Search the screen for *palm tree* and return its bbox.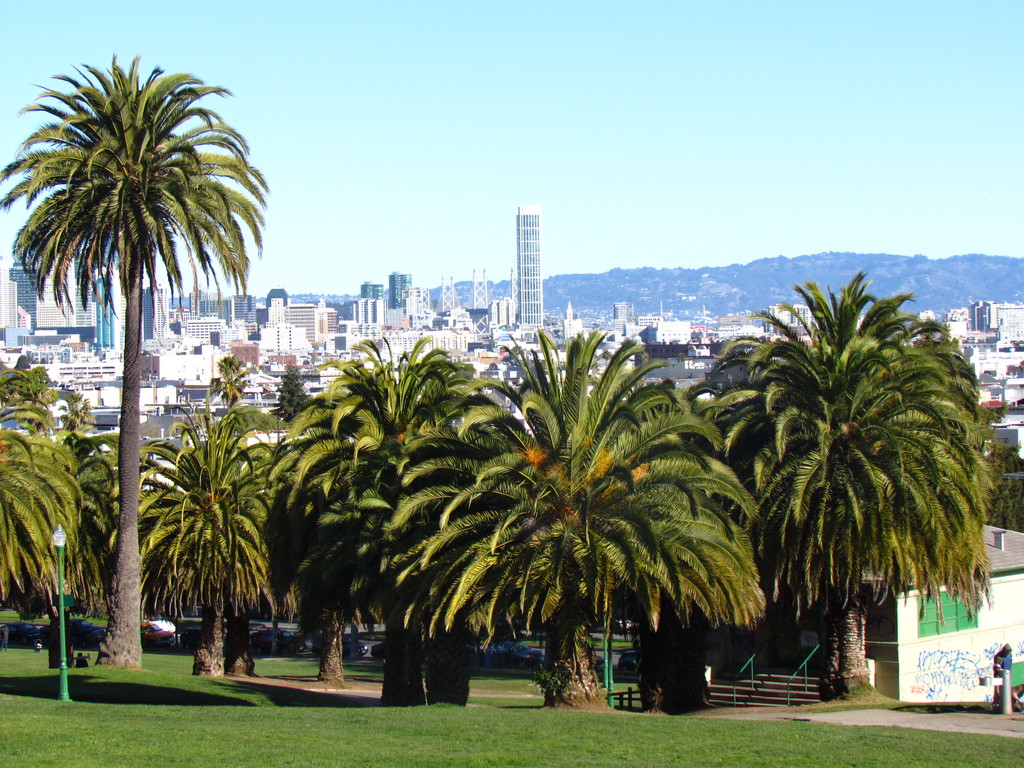
Found: region(286, 372, 405, 650).
